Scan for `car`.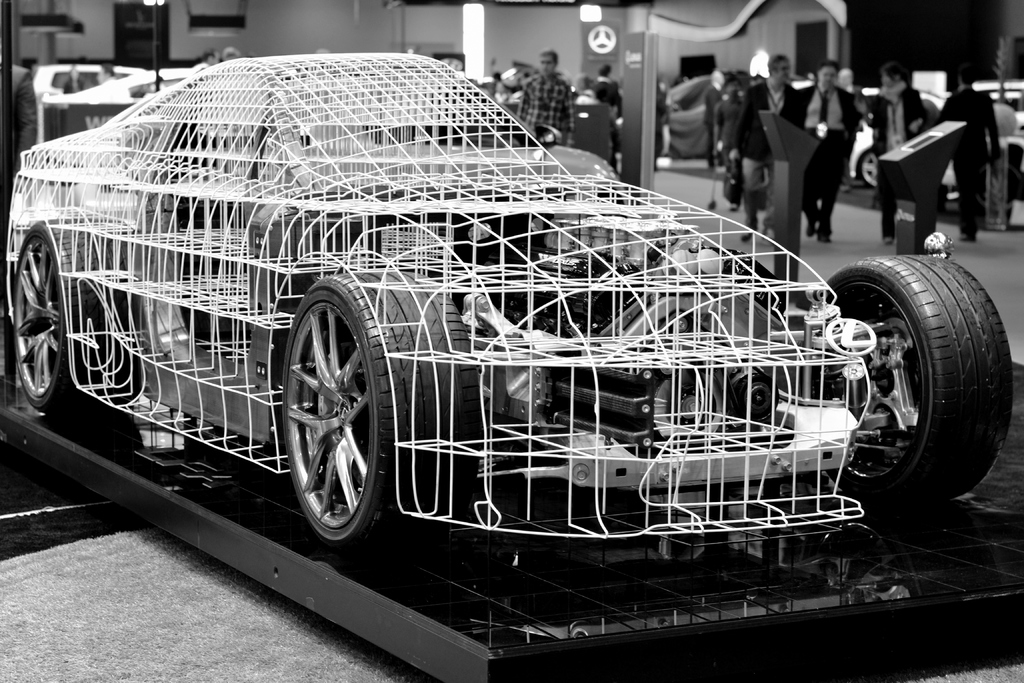
Scan result: <bbox>942, 81, 1023, 202</bbox>.
